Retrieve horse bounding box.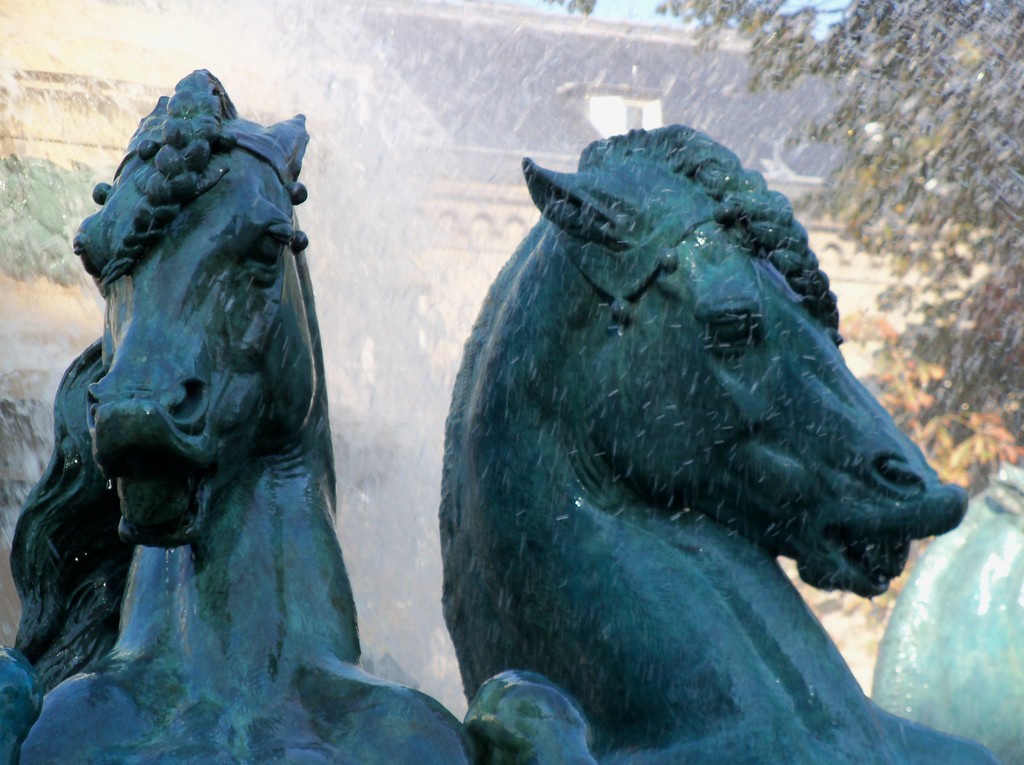
Bounding box: (left=0, top=67, right=478, bottom=761).
